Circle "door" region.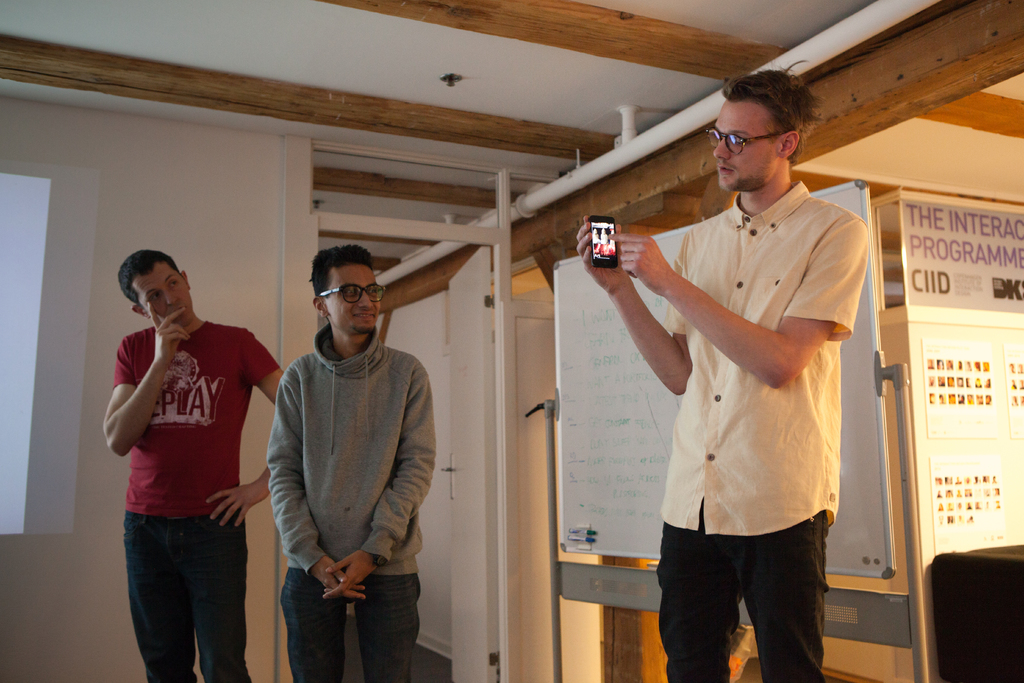
Region: (x1=443, y1=242, x2=497, y2=682).
